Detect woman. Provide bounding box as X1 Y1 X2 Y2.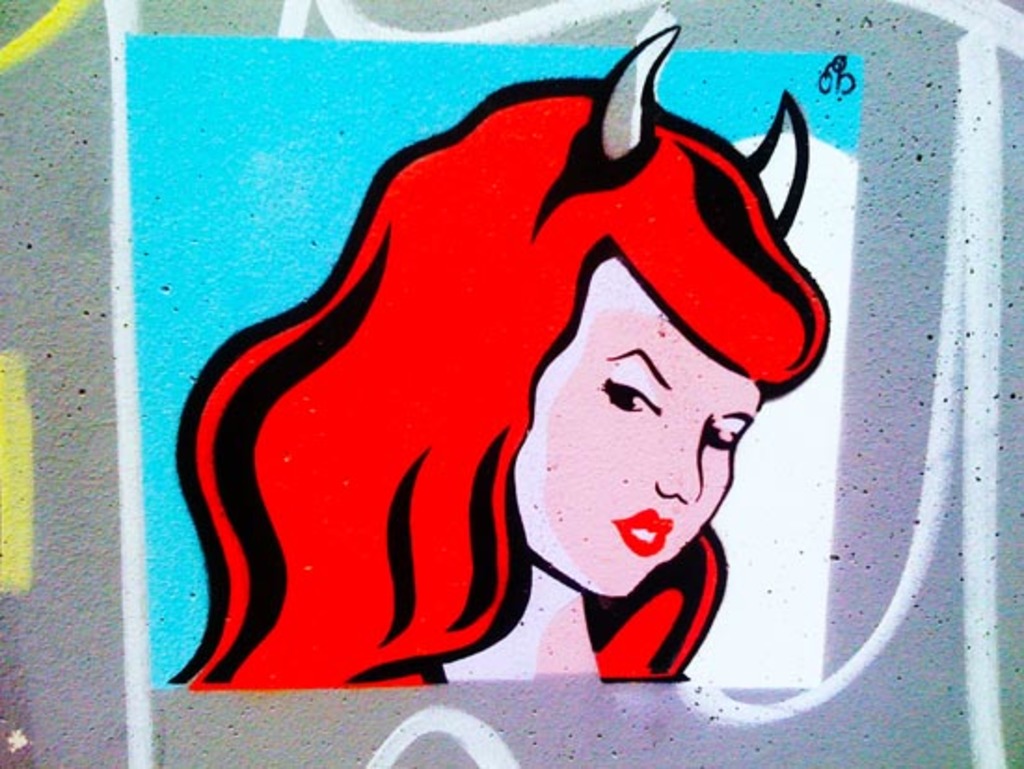
169 17 862 674.
